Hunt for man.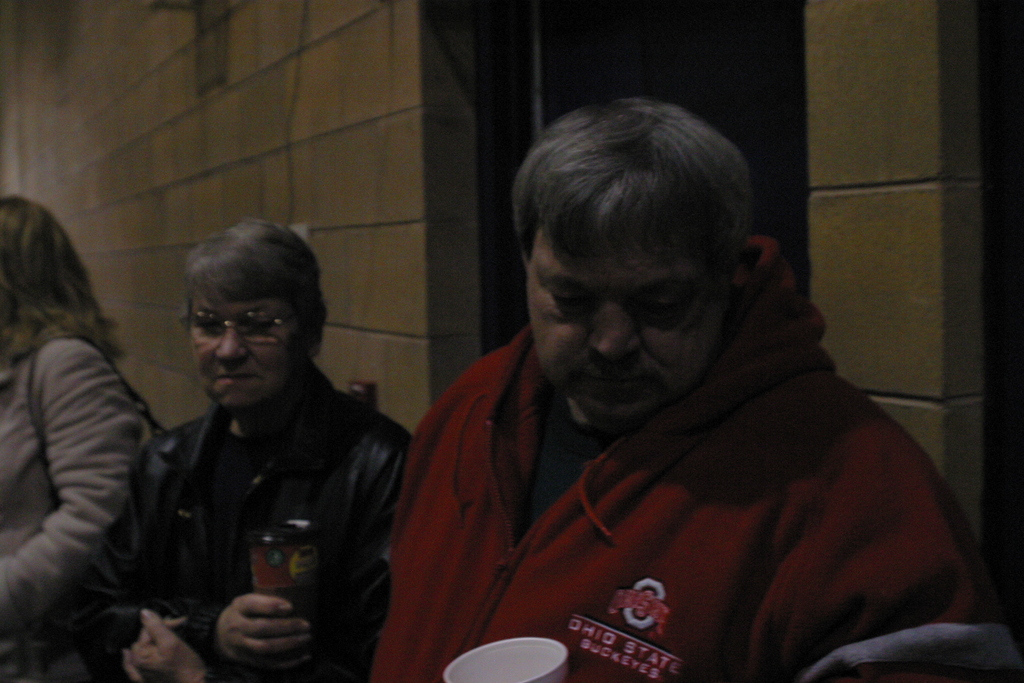
Hunted down at [x1=356, y1=83, x2=1023, y2=682].
